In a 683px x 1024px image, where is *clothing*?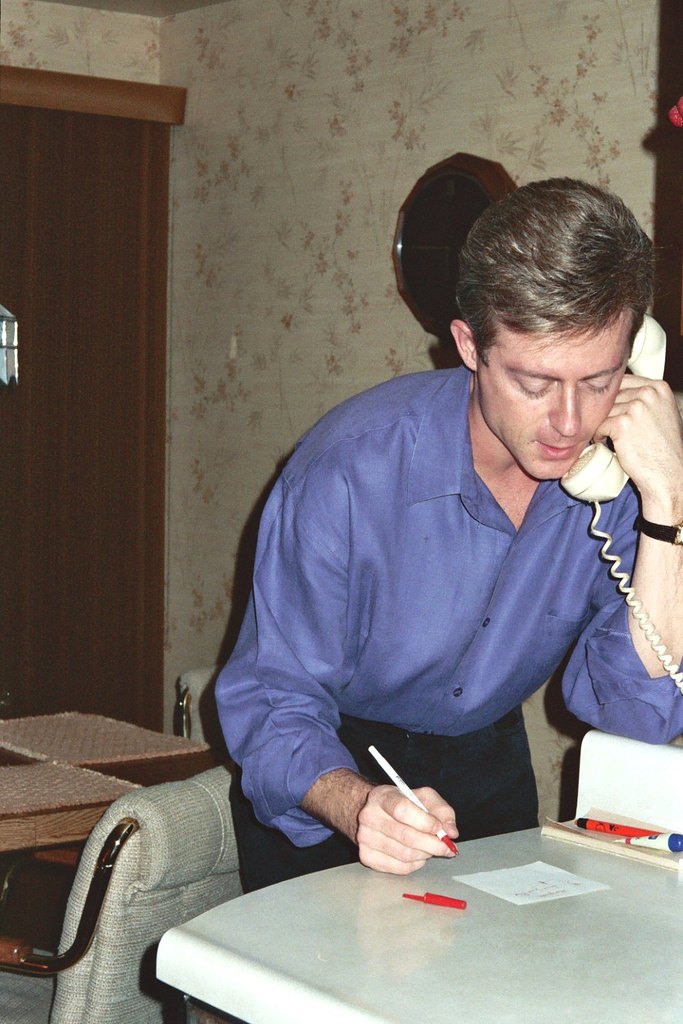
x1=215 y1=365 x2=682 y2=892.
